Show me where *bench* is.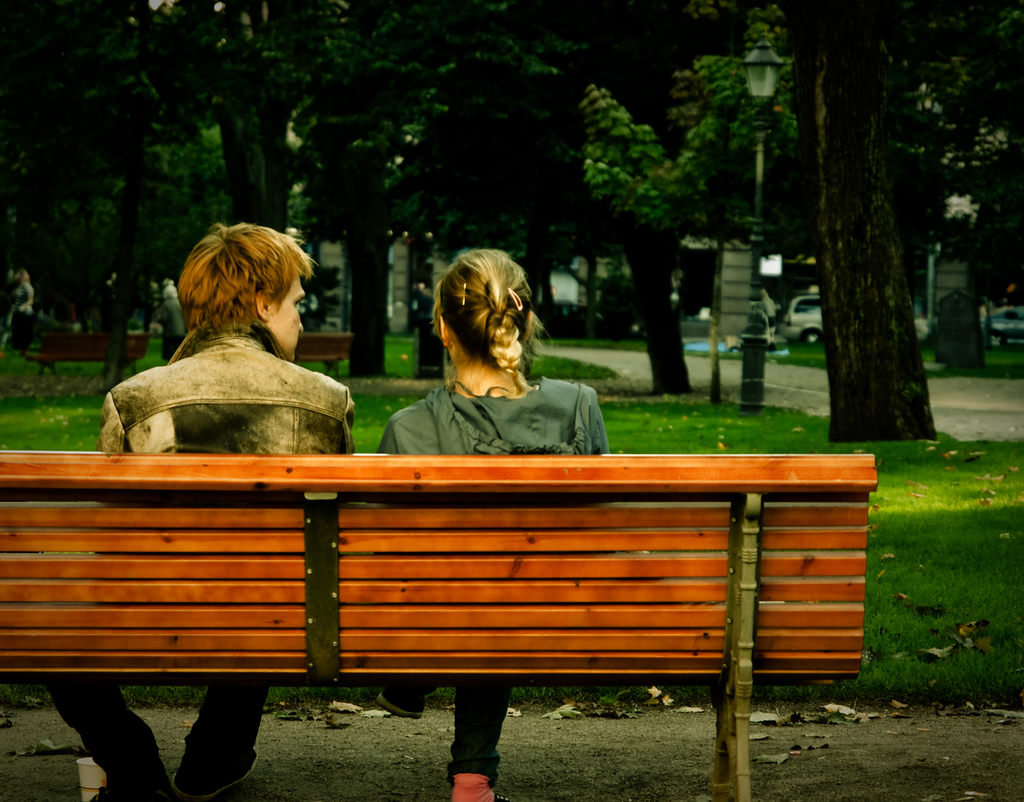
*bench* is at [x1=297, y1=336, x2=356, y2=375].
